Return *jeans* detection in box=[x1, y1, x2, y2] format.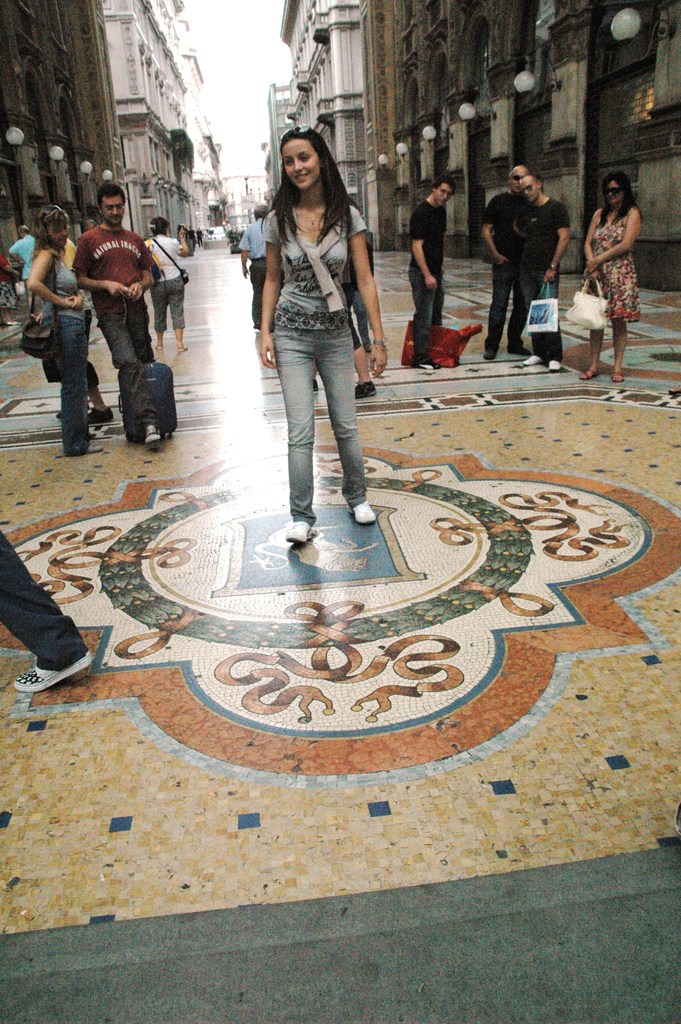
box=[269, 332, 368, 508].
